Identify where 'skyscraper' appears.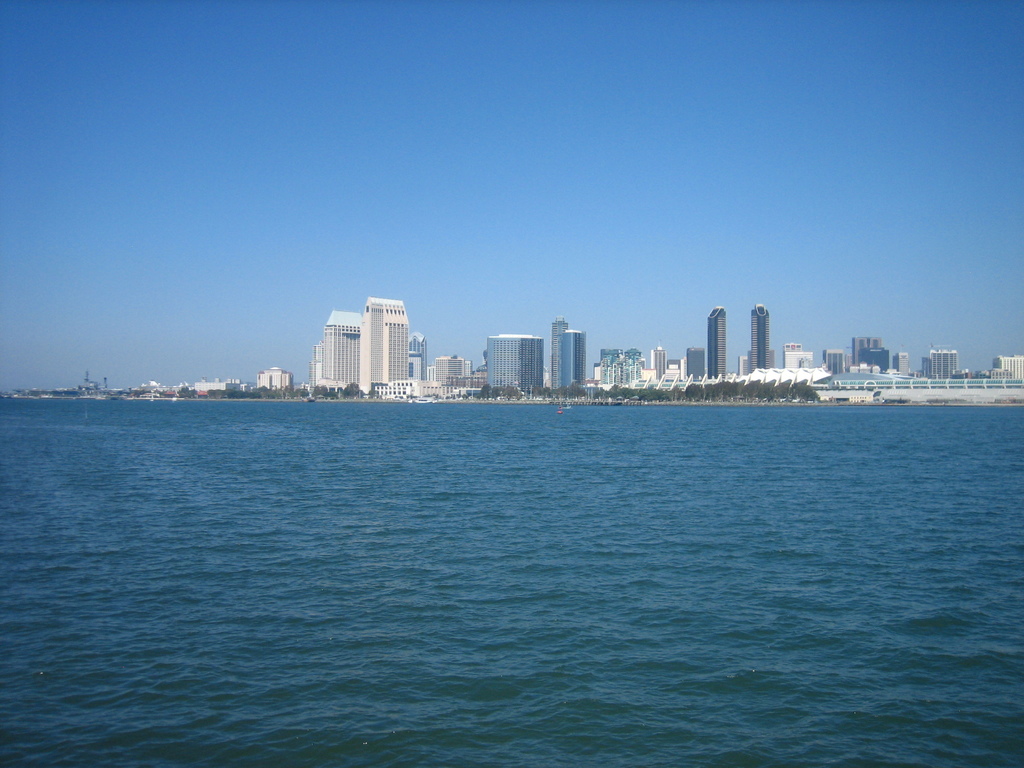
Appears at x1=744, y1=307, x2=770, y2=367.
